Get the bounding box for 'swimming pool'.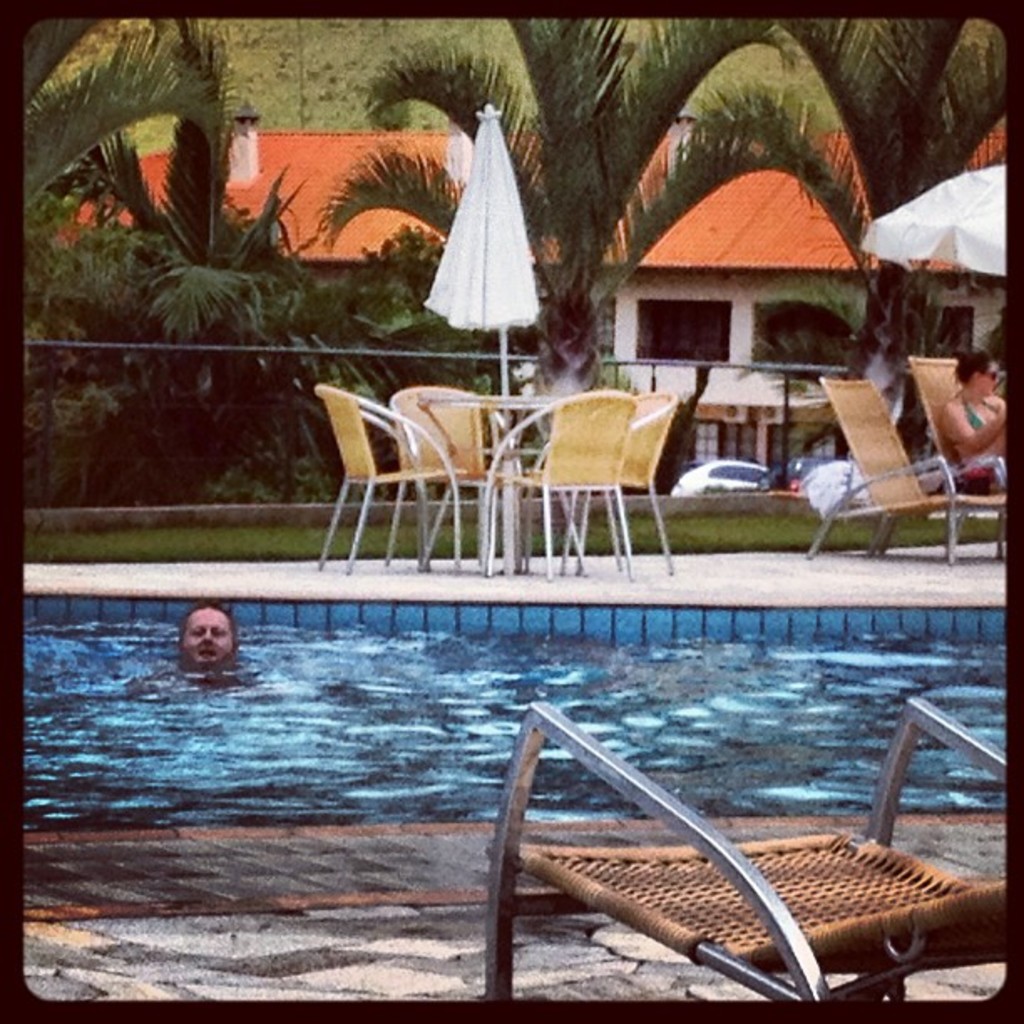
box=[33, 502, 1002, 825].
